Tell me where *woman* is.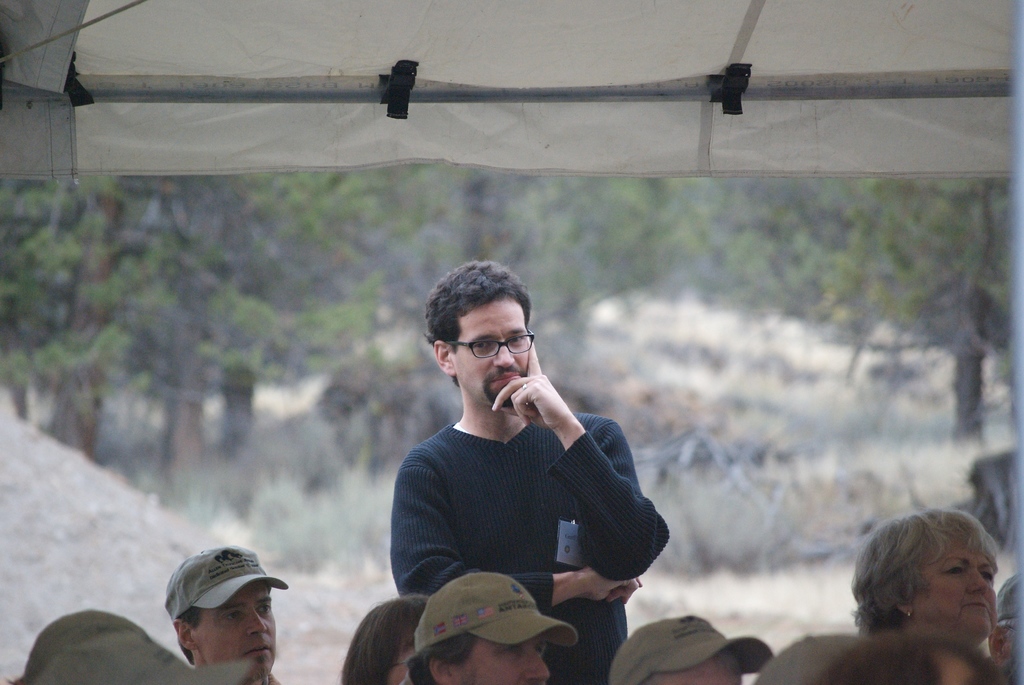
*woman* is at crop(335, 602, 428, 684).
